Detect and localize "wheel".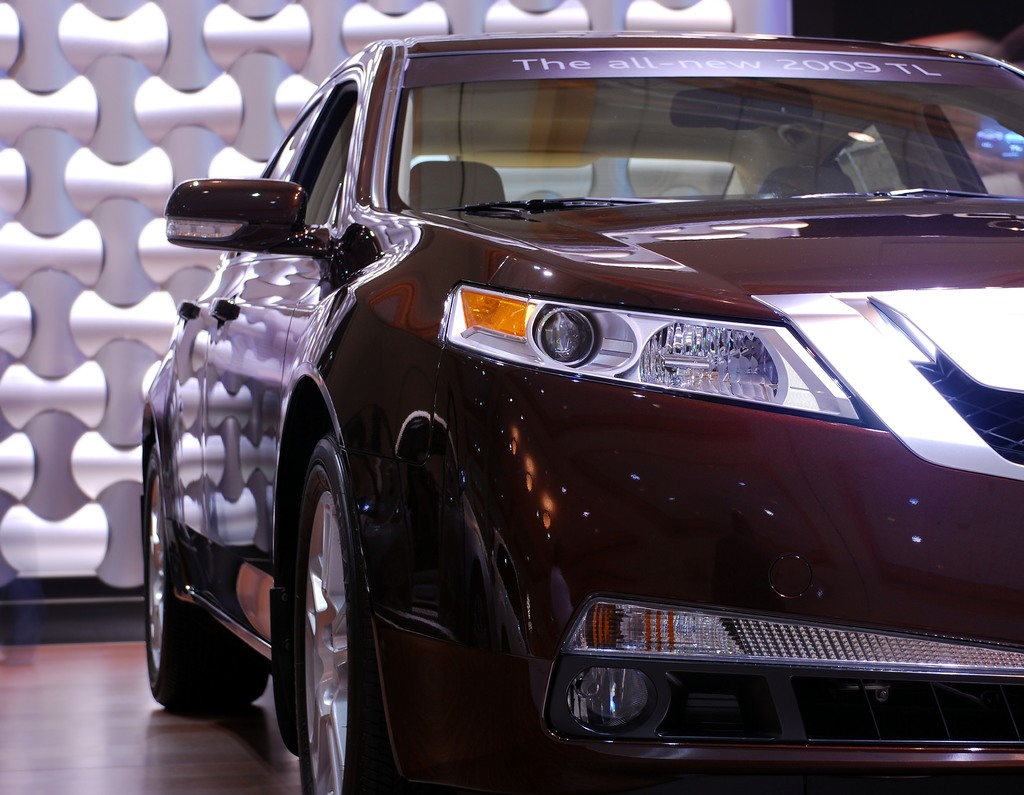
Localized at bbox(261, 415, 367, 762).
